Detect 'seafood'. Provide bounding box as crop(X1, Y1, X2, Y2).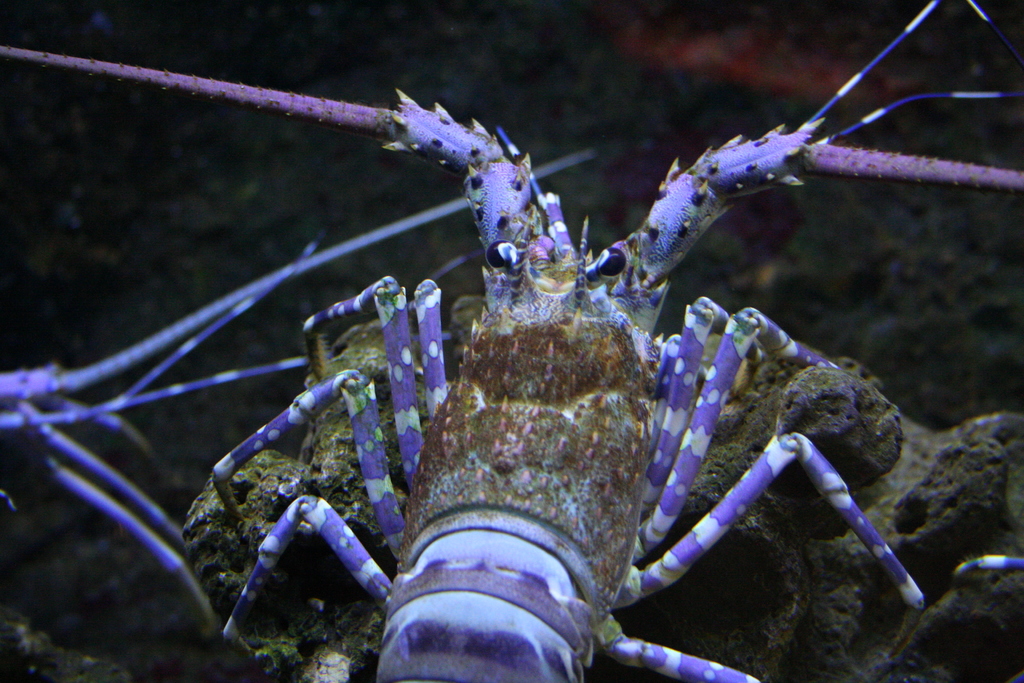
crop(0, 0, 1023, 682).
